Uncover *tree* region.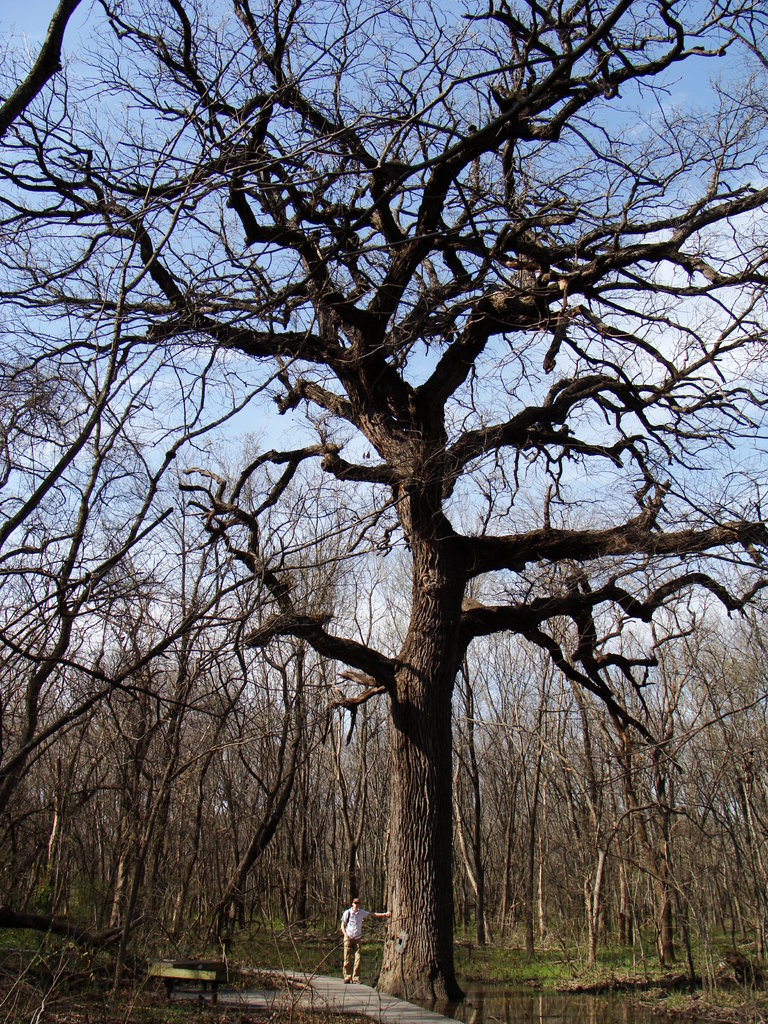
Uncovered: detection(0, 0, 767, 1016).
